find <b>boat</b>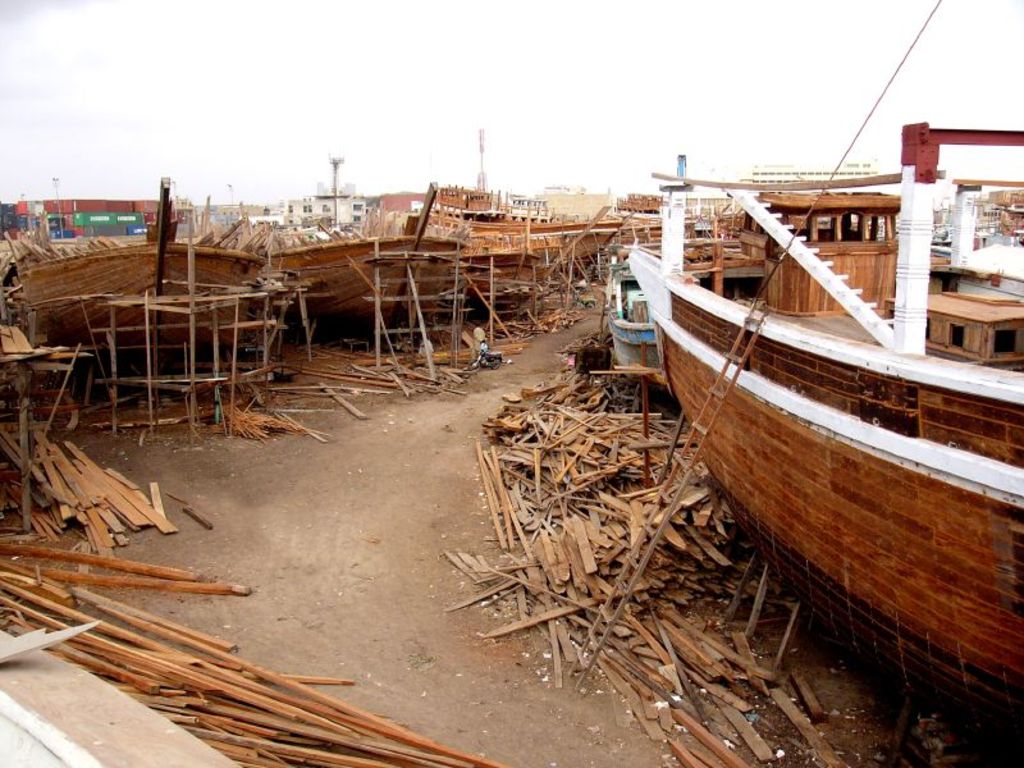
(658, 123, 1020, 735)
